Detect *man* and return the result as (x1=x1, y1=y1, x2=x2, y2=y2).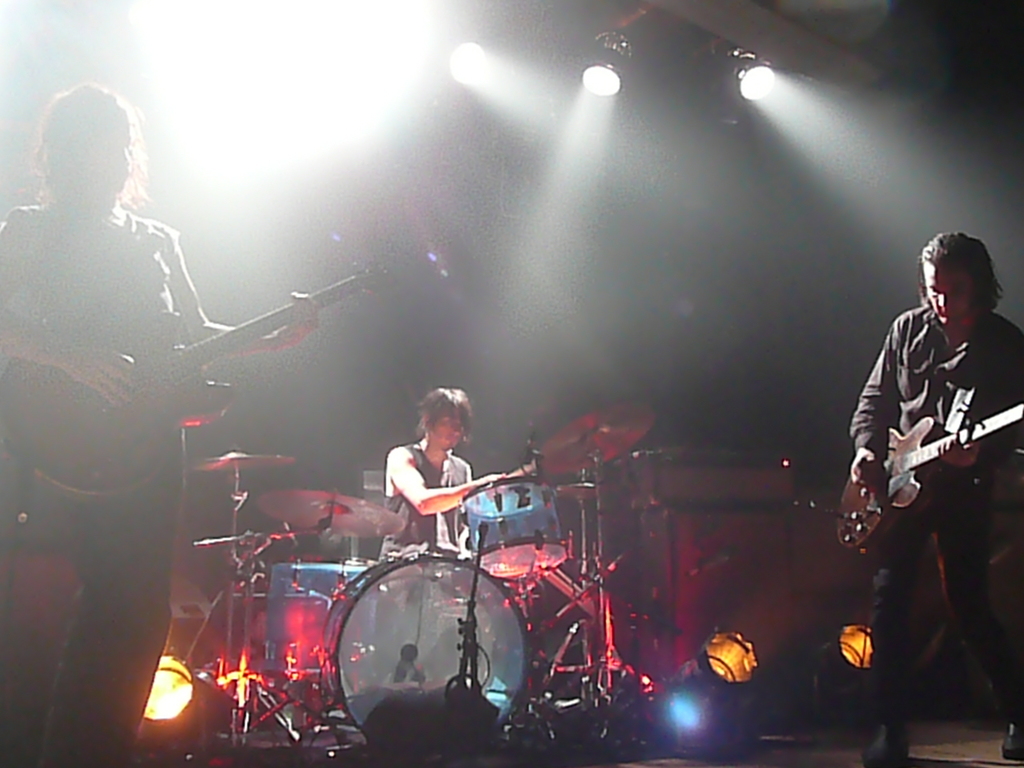
(x1=834, y1=224, x2=1018, y2=657).
